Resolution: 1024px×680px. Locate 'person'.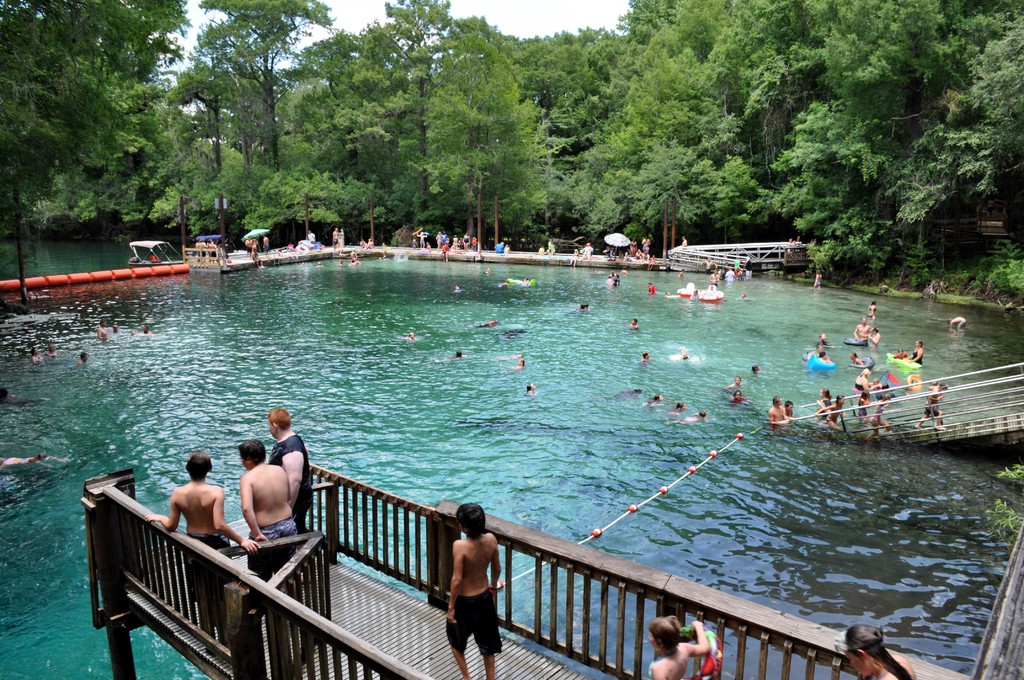
{"left": 95, "top": 321, "right": 108, "bottom": 341}.
